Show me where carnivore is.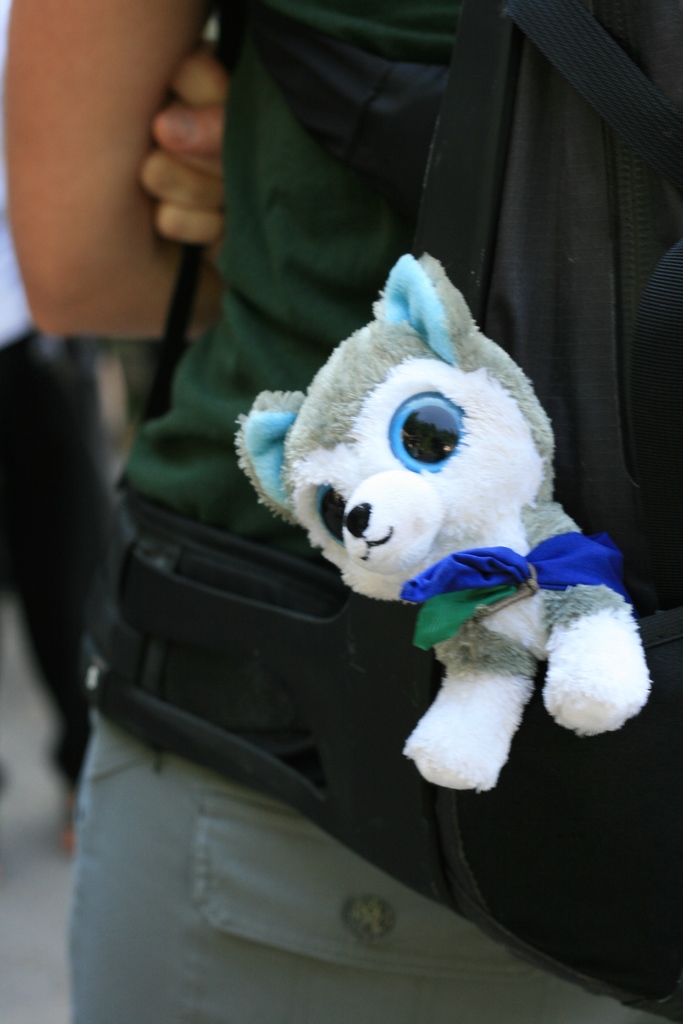
carnivore is at [0,0,682,1023].
